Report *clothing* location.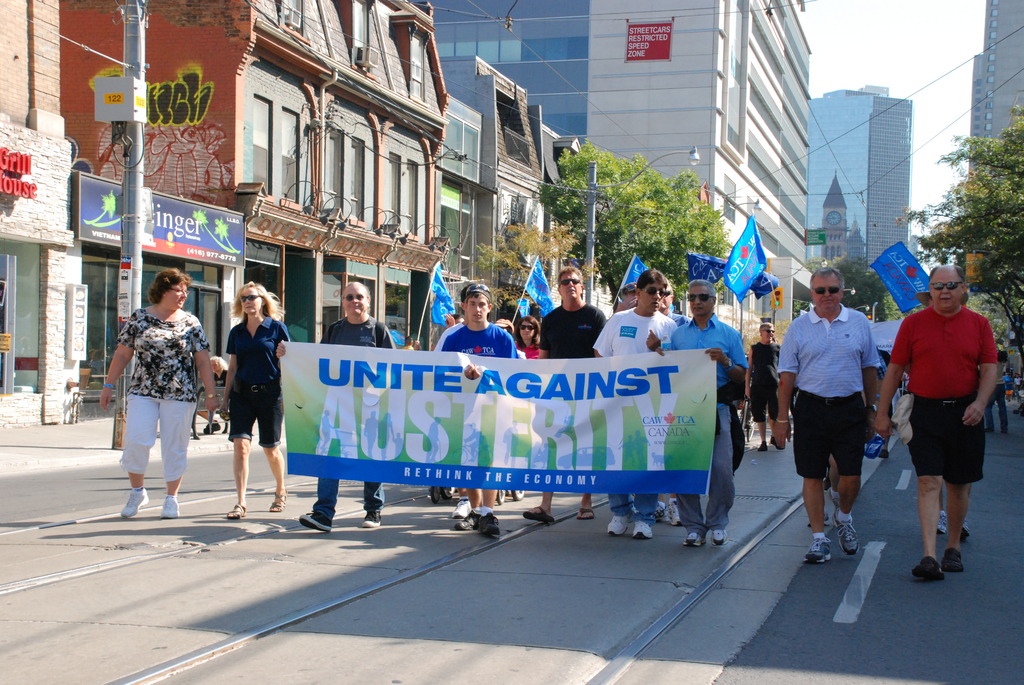
Report: <box>891,304,1002,485</box>.
